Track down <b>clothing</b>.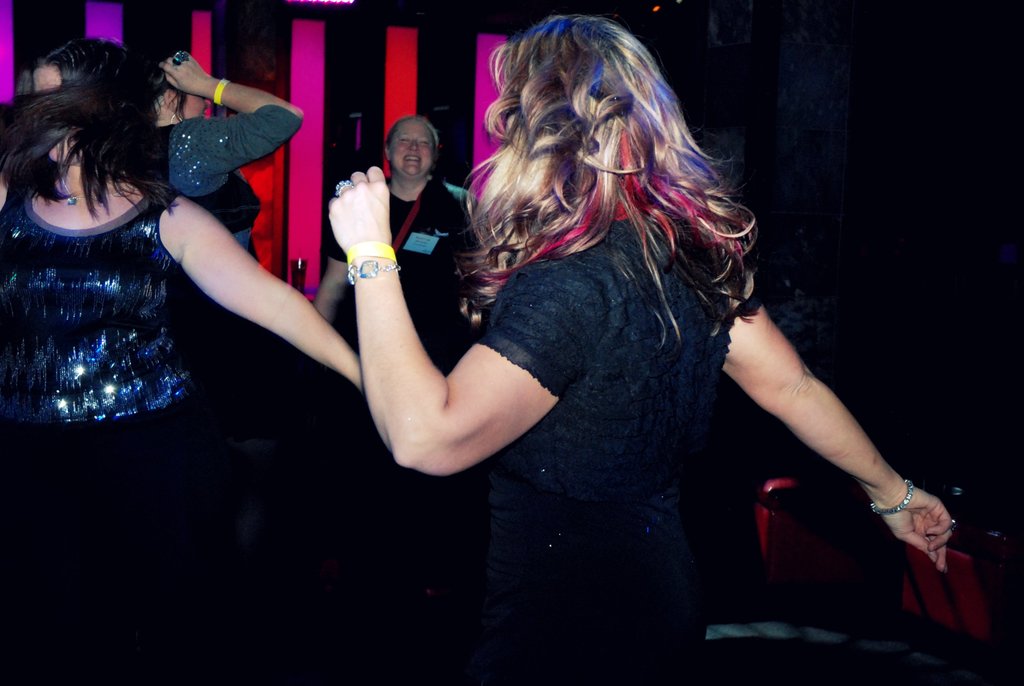
Tracked to left=472, top=196, right=753, bottom=685.
